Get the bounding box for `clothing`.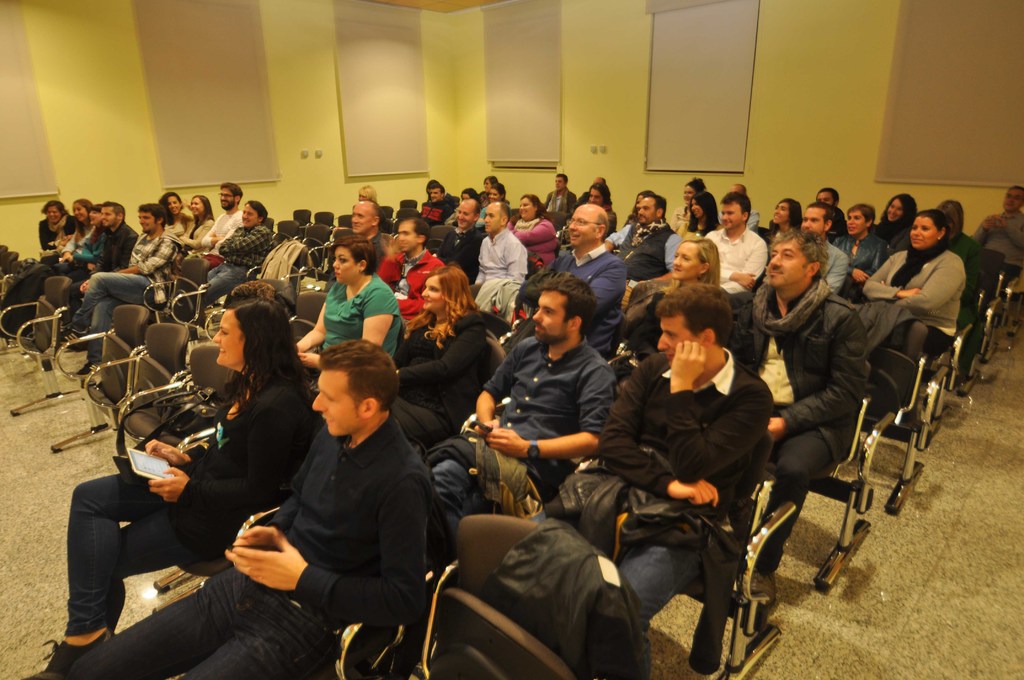
pyautogui.locateOnScreen(556, 357, 739, 590).
